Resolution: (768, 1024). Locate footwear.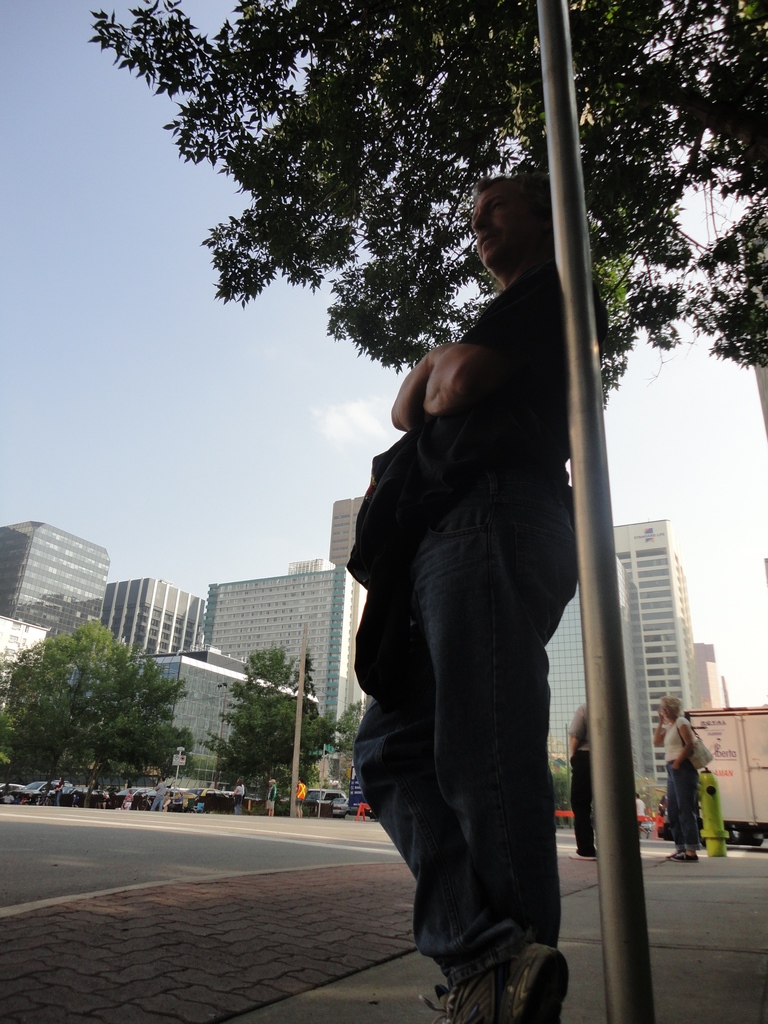
[left=415, top=931, right=560, bottom=1023].
